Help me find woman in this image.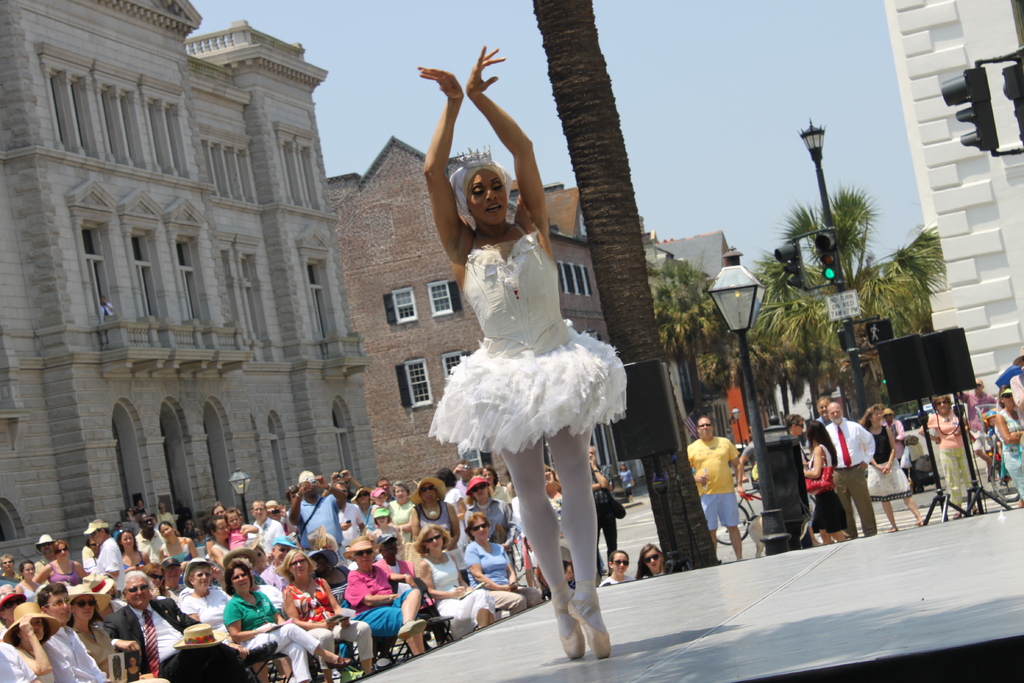
Found it: 0,598,84,682.
